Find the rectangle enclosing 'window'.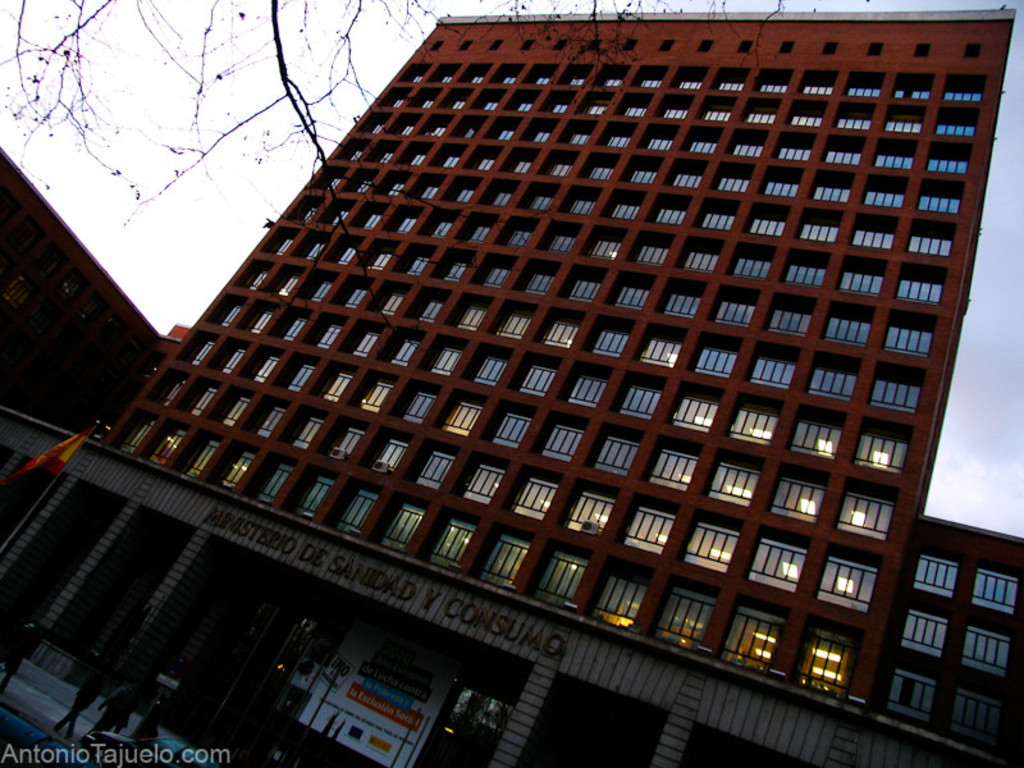
x1=534, y1=550, x2=589, y2=612.
